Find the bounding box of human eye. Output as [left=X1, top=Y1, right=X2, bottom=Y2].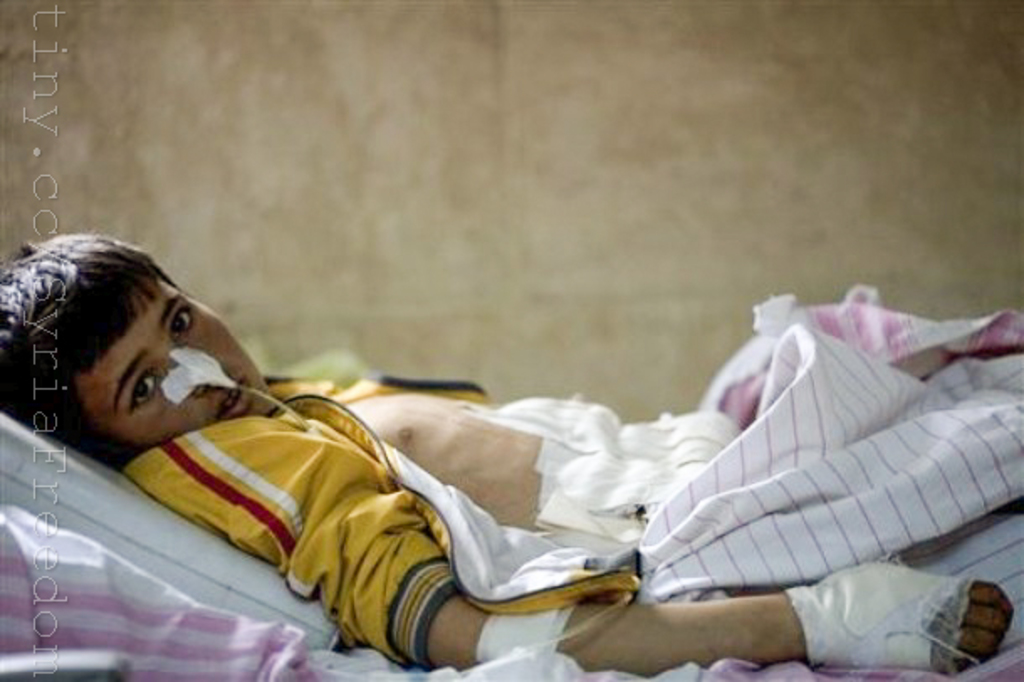
[left=163, top=297, right=198, bottom=344].
